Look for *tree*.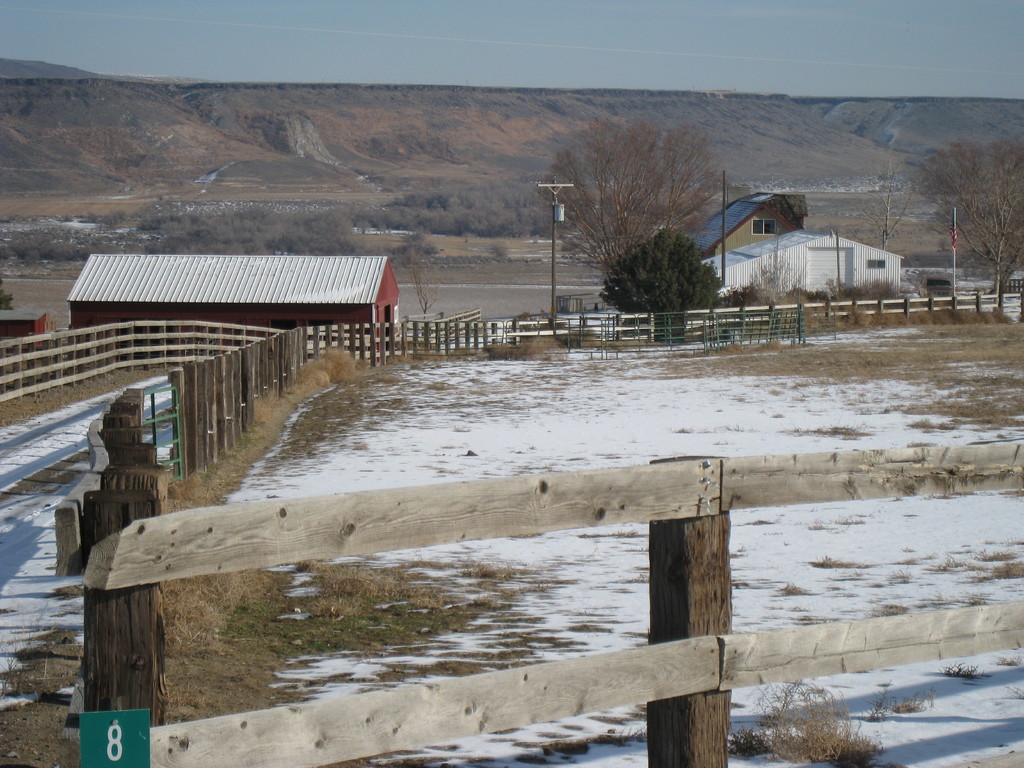
Found: (529,110,741,261).
